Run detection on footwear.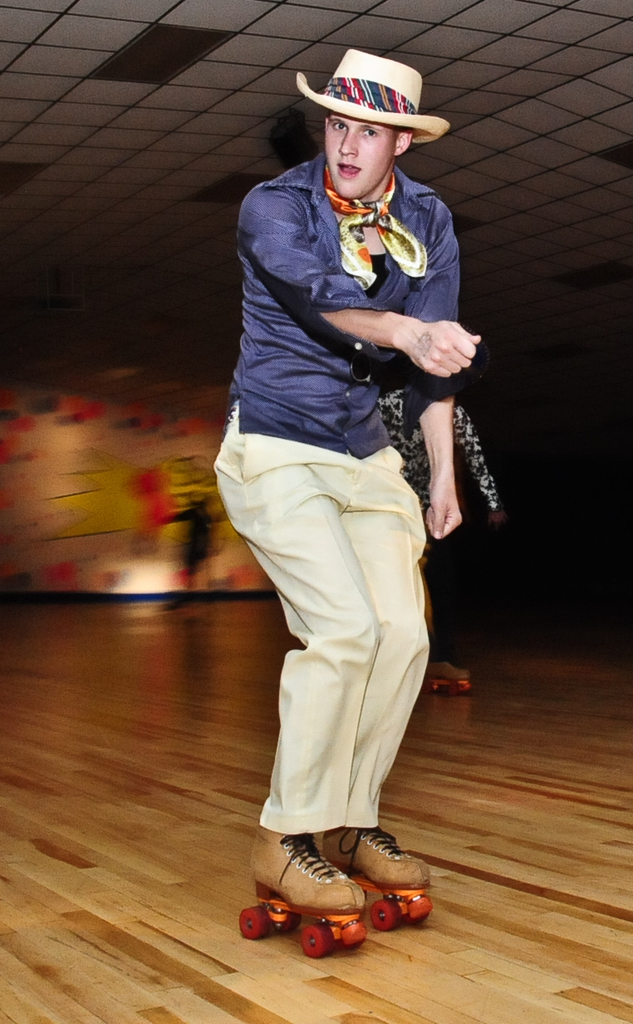
Result: (left=322, top=829, right=426, bottom=887).
